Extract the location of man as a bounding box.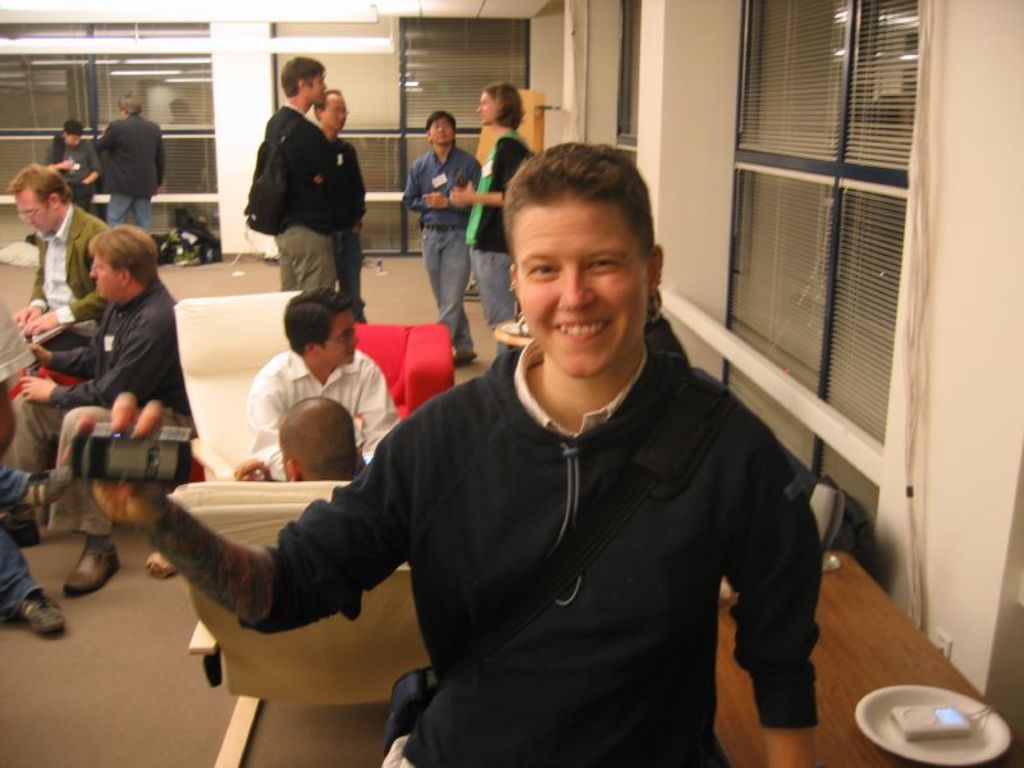
Rect(250, 292, 399, 485).
